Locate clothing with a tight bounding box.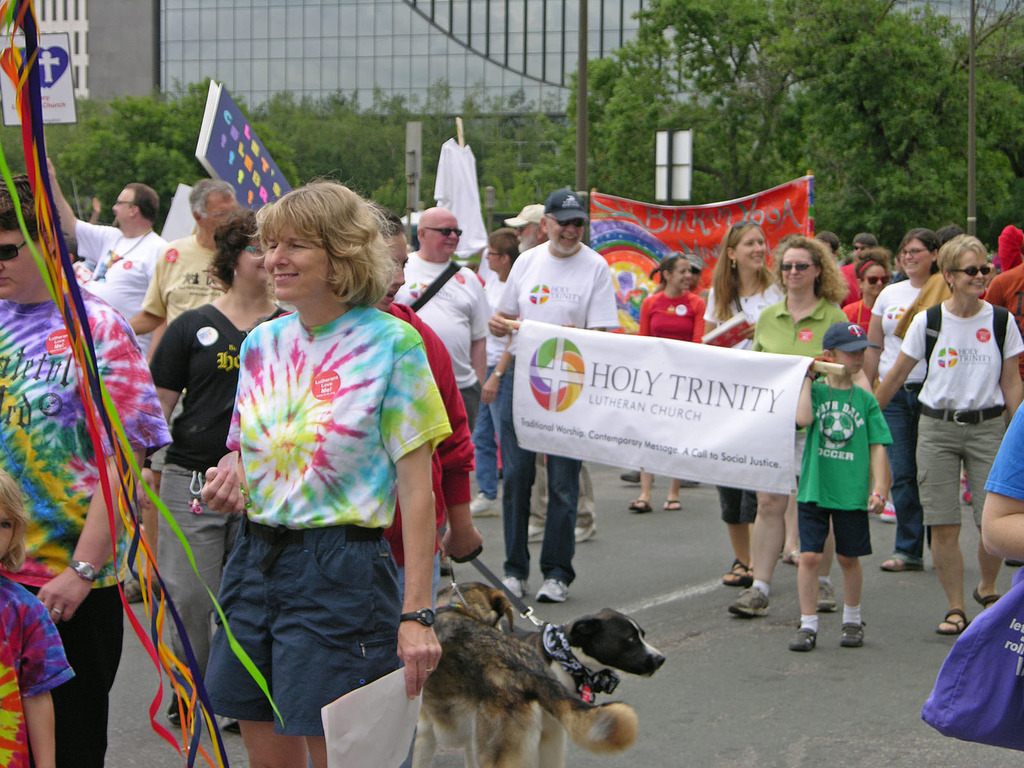
[left=0, top=284, right=170, bottom=767].
